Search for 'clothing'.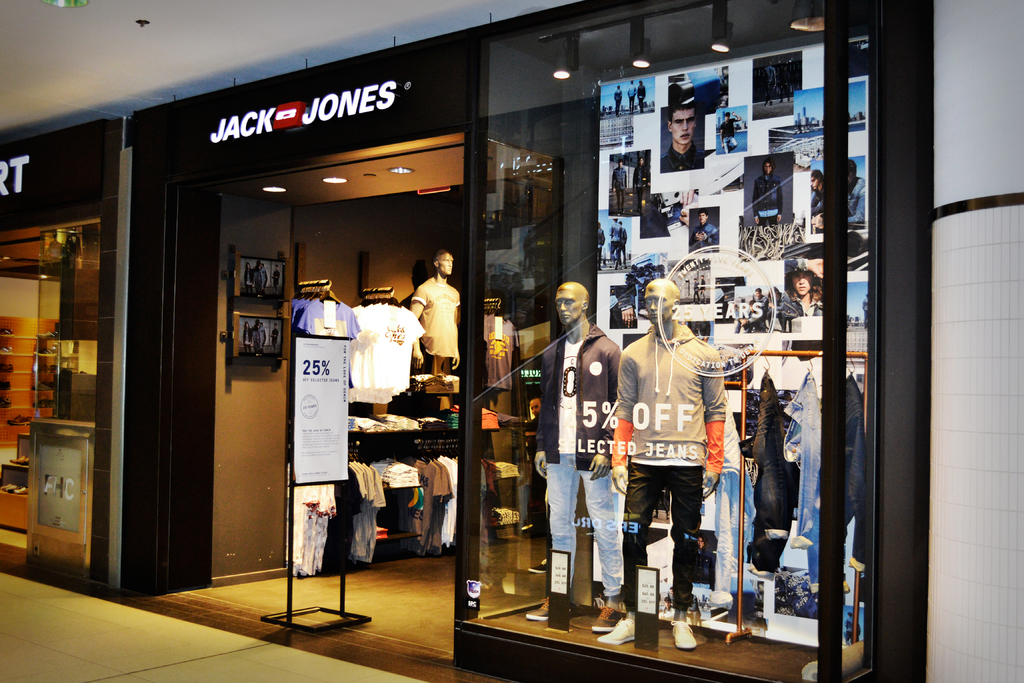
Found at bbox=[245, 266, 252, 293].
